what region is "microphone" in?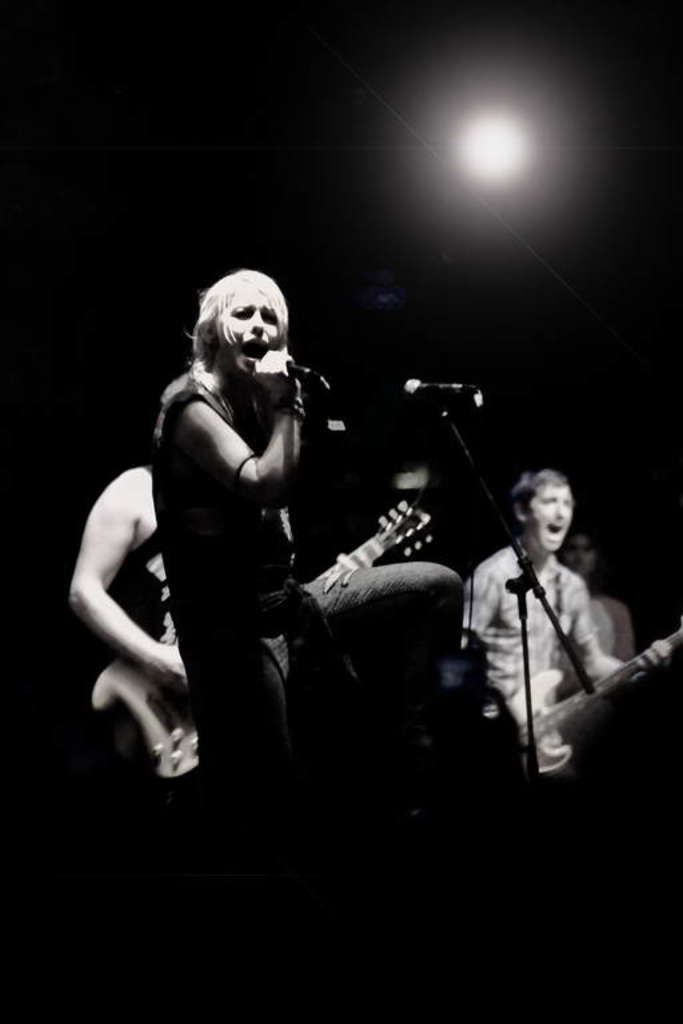
[x1=391, y1=364, x2=480, y2=409].
